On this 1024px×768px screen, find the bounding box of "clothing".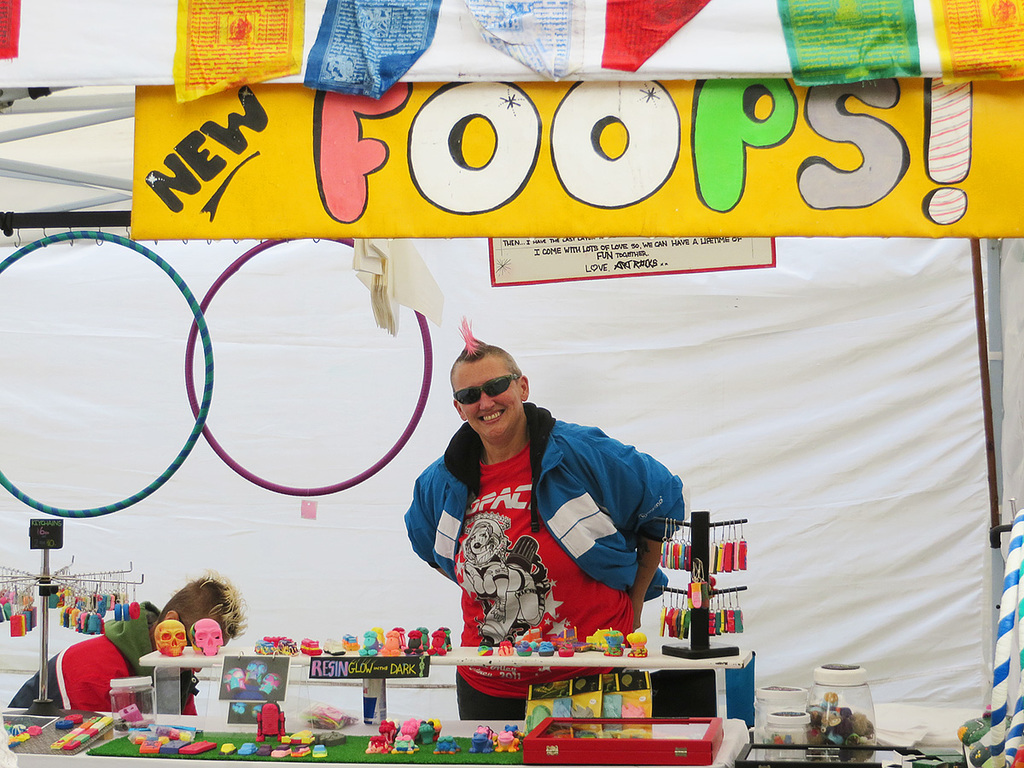
Bounding box: (x1=413, y1=401, x2=691, y2=659).
